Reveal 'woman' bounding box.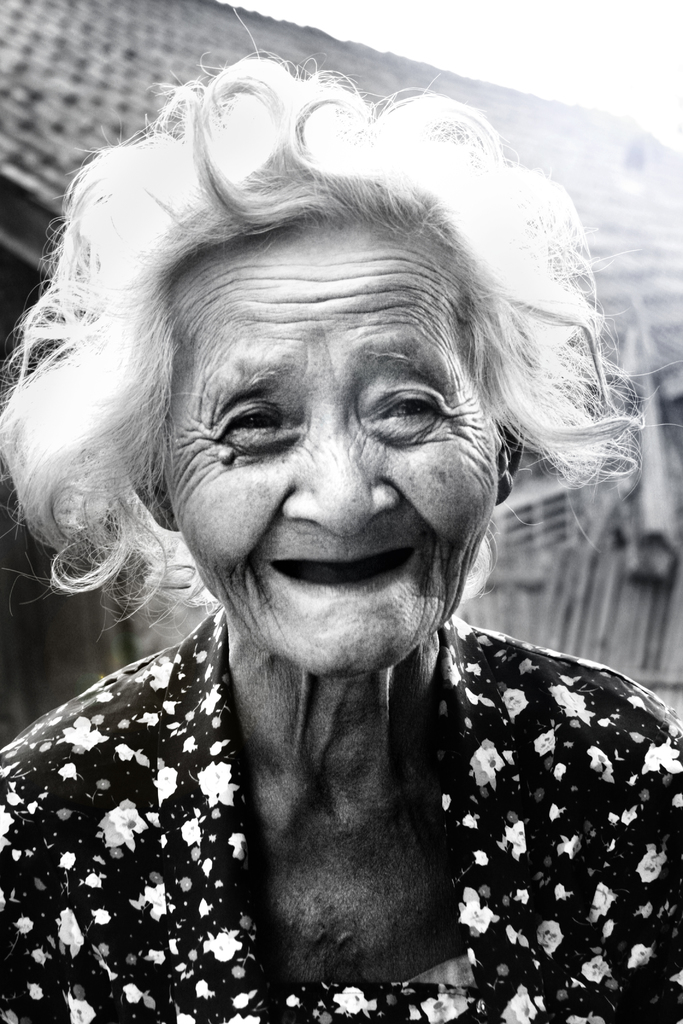
Revealed: locate(0, 40, 680, 996).
